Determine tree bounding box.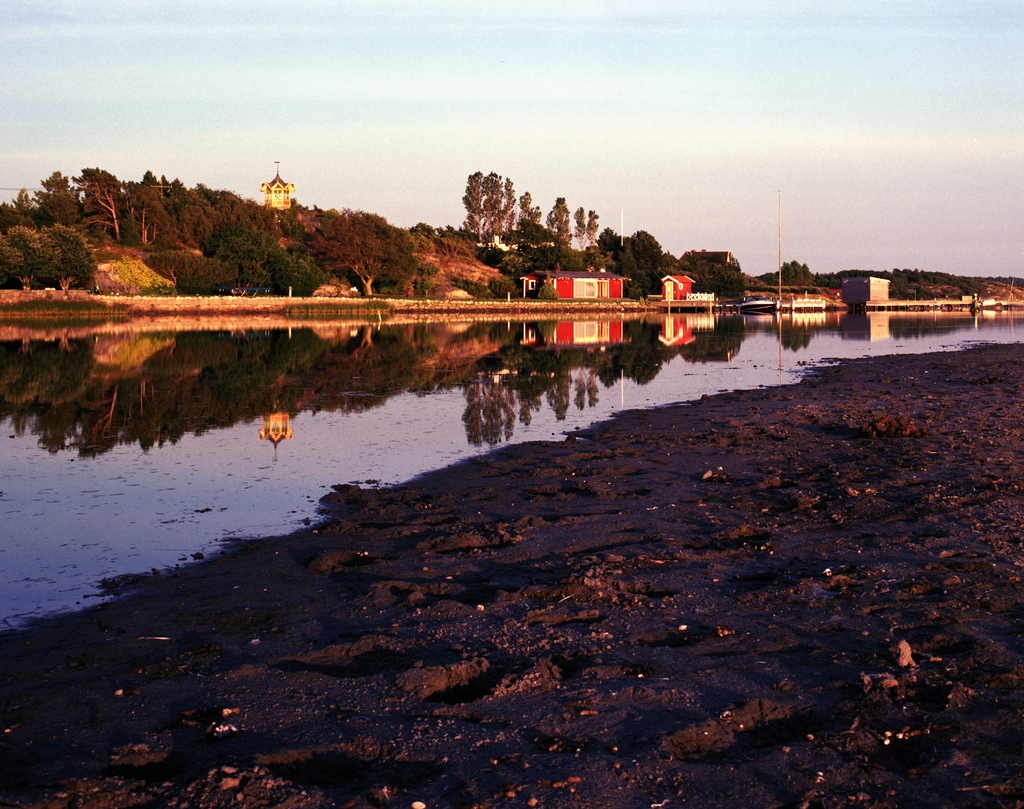
Determined: locate(771, 255, 816, 287).
